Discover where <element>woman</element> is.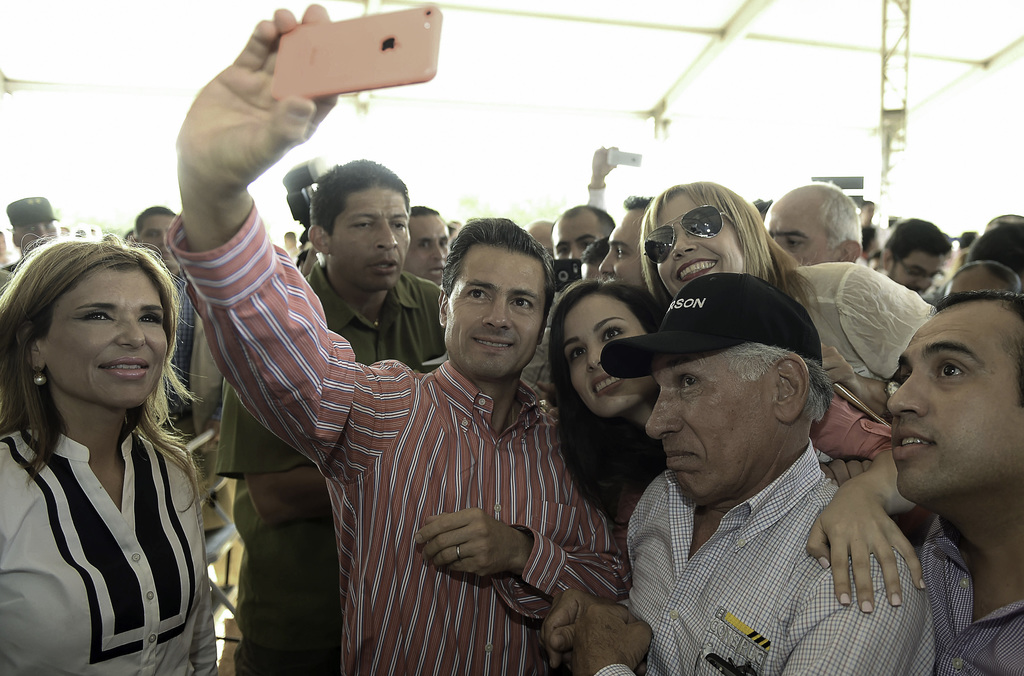
Discovered at x1=0, y1=194, x2=240, y2=675.
